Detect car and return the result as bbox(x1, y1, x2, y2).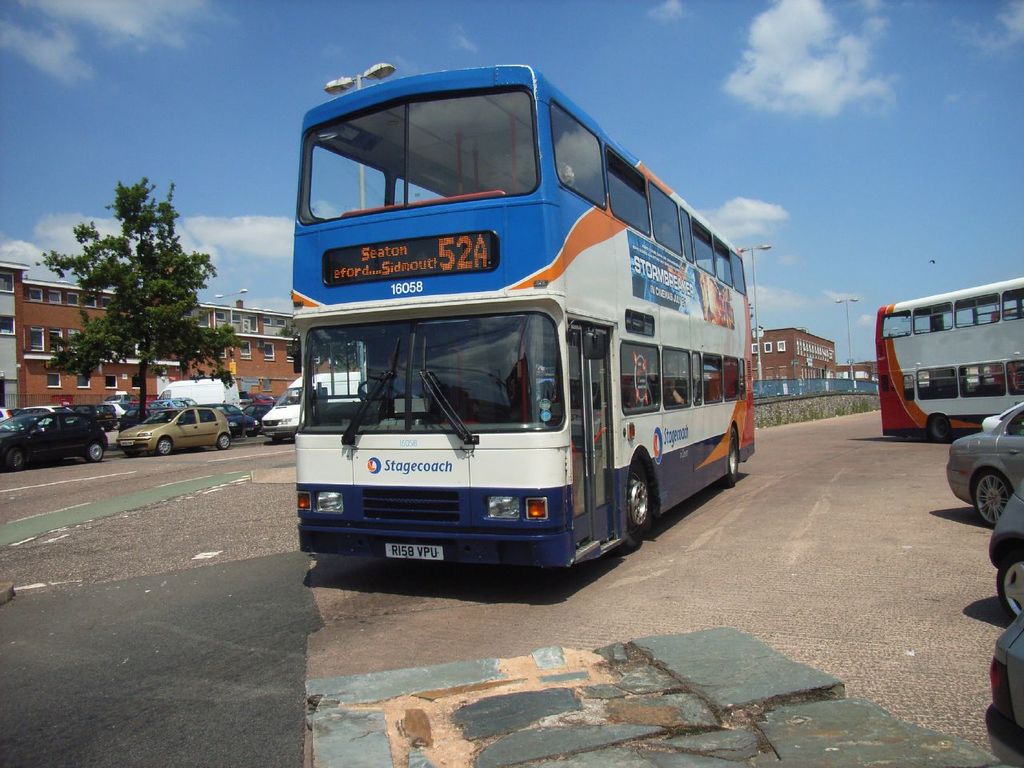
bbox(1, 406, 113, 468).
